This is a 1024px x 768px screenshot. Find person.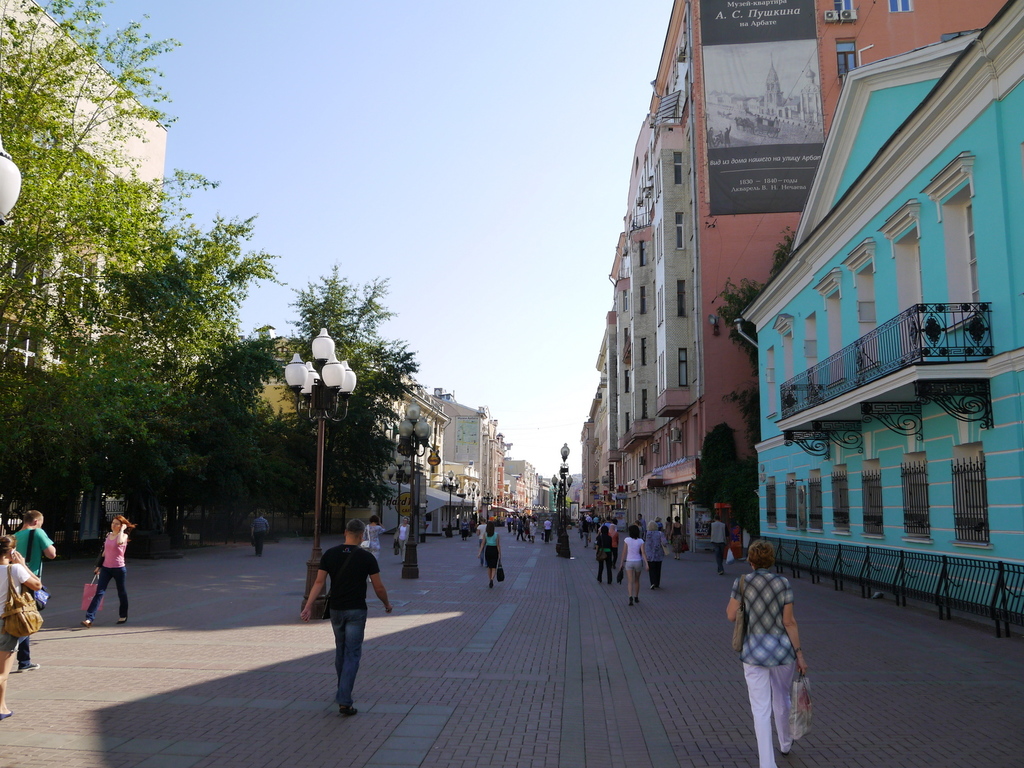
Bounding box: bbox=(716, 129, 724, 147).
